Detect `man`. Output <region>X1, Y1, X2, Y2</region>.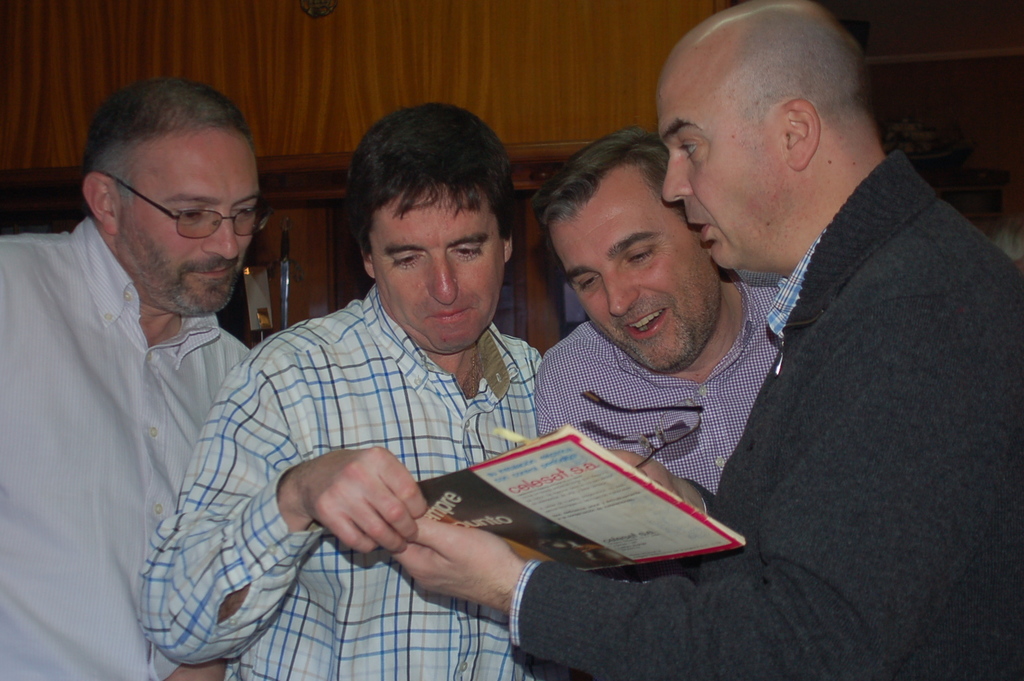
<region>0, 69, 257, 680</region>.
